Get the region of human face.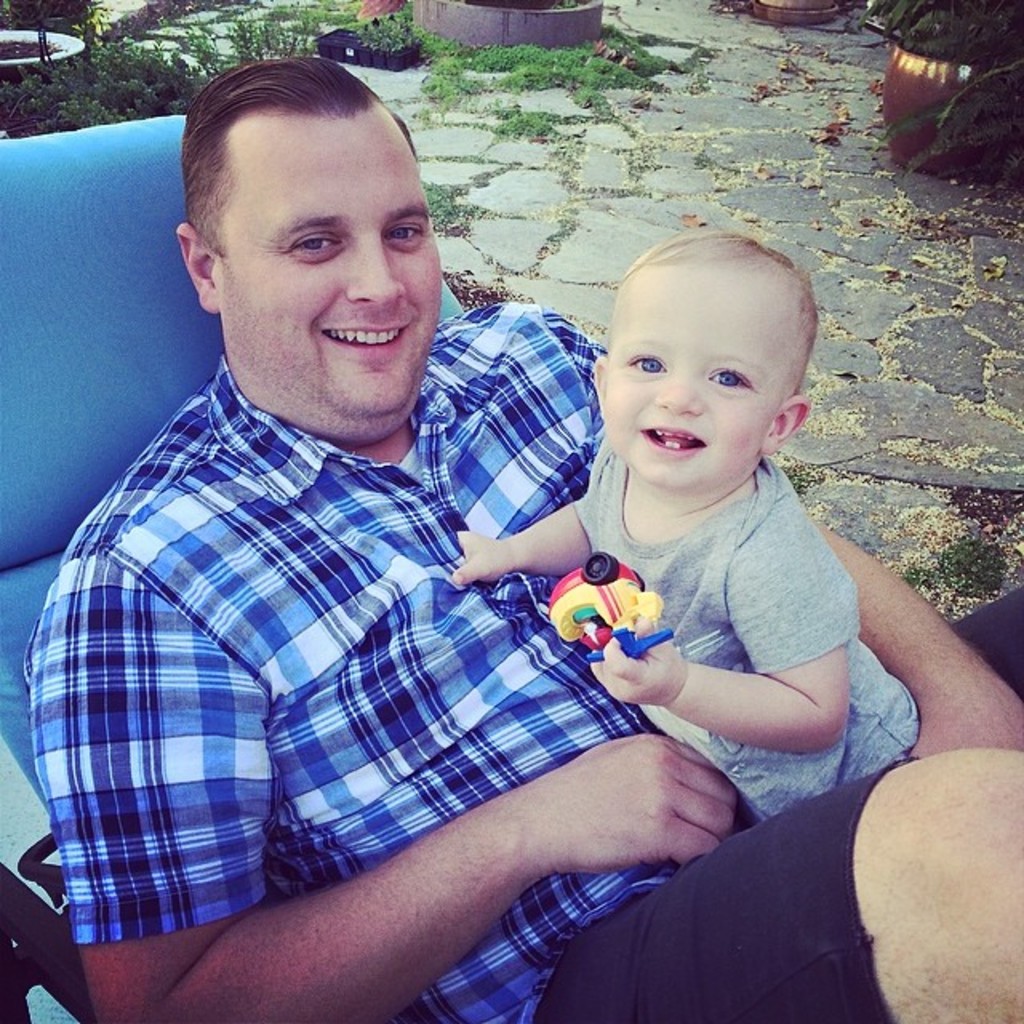
box=[605, 269, 798, 490].
